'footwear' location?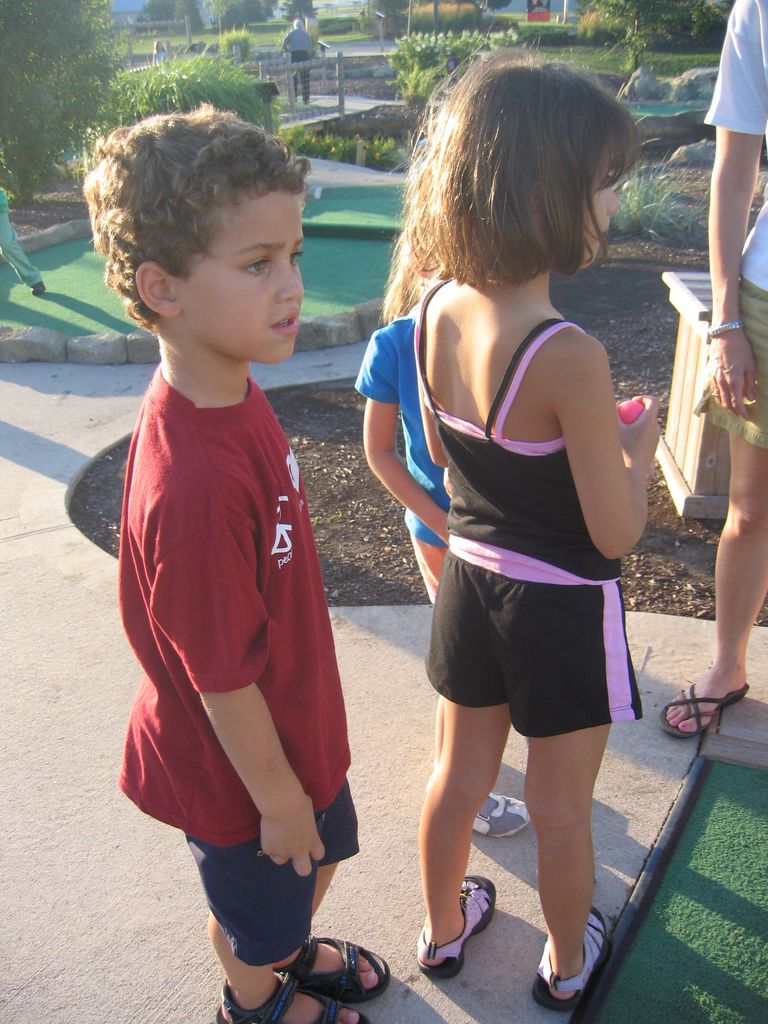
left=209, top=973, right=376, bottom=1023
